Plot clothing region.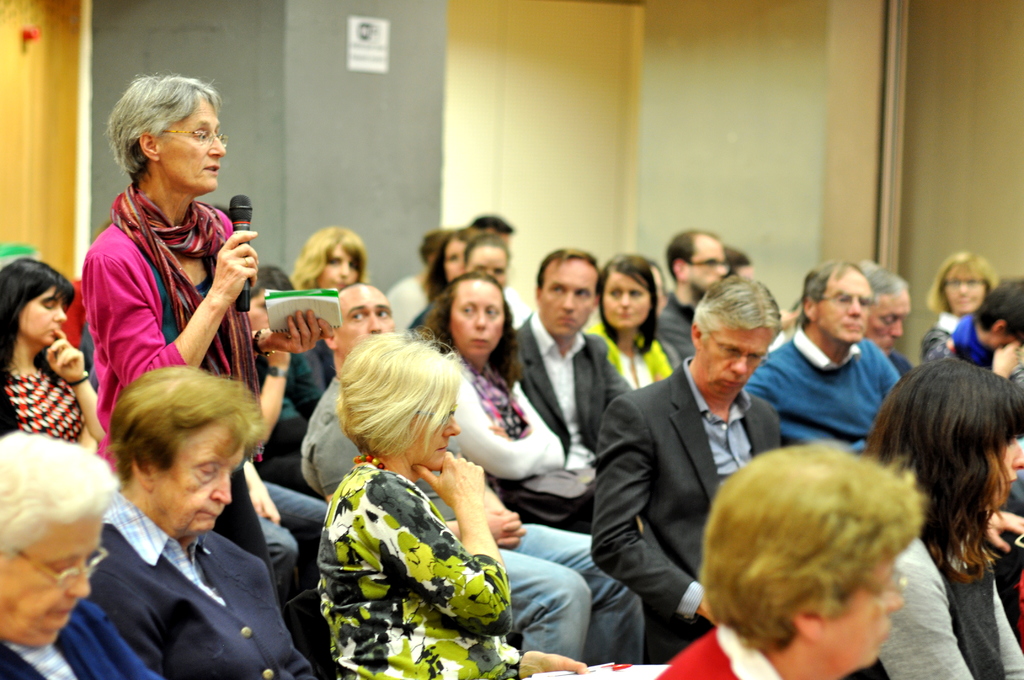
Plotted at <region>83, 489, 317, 679</region>.
